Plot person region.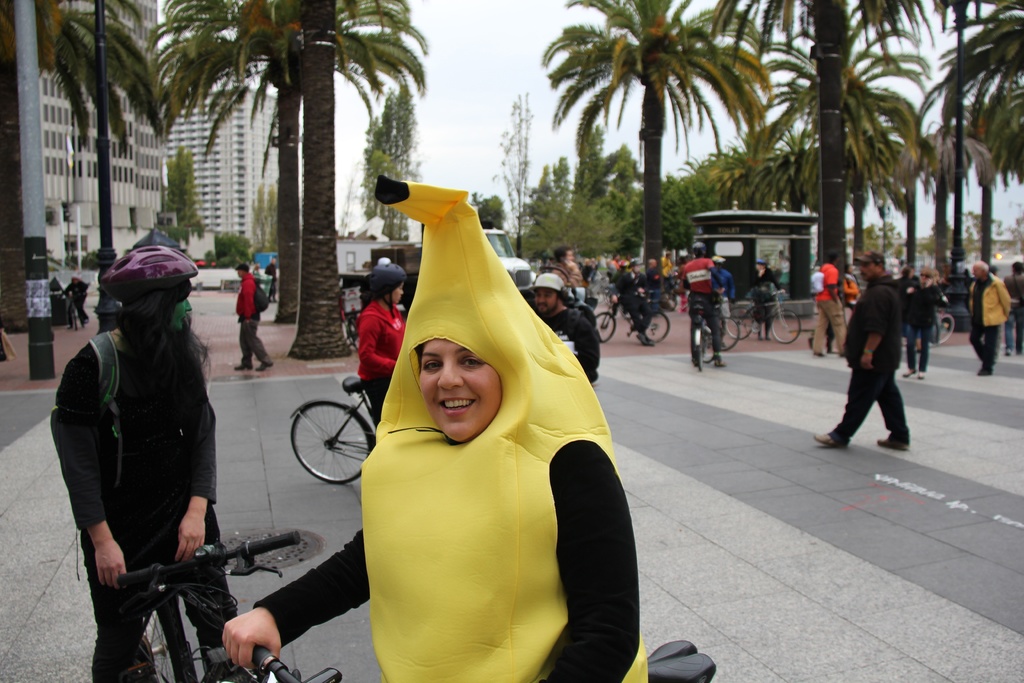
Plotted at 219:170:655:682.
